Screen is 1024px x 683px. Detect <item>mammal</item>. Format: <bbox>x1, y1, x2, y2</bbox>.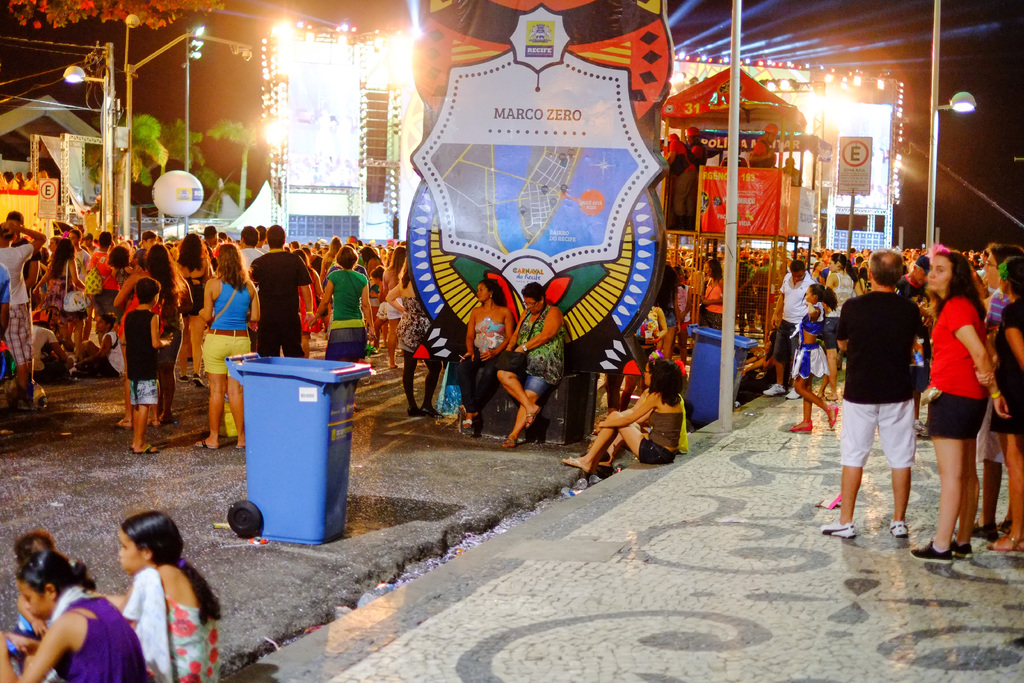
<bbox>71, 311, 124, 375</bbox>.
